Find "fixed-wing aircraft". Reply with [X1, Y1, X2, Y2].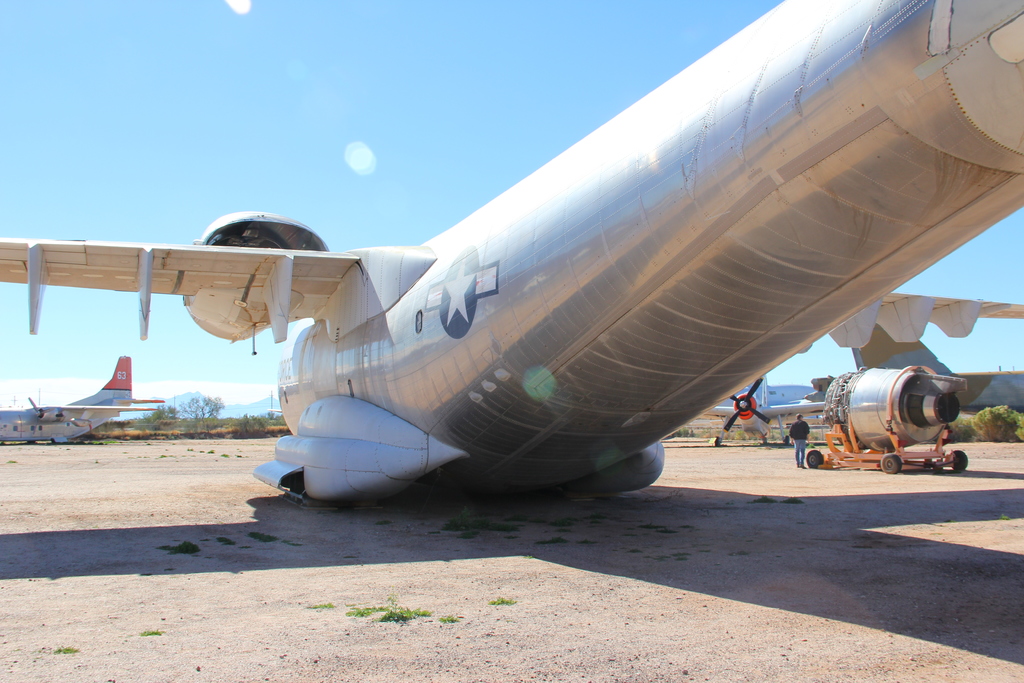
[707, 372, 1022, 473].
